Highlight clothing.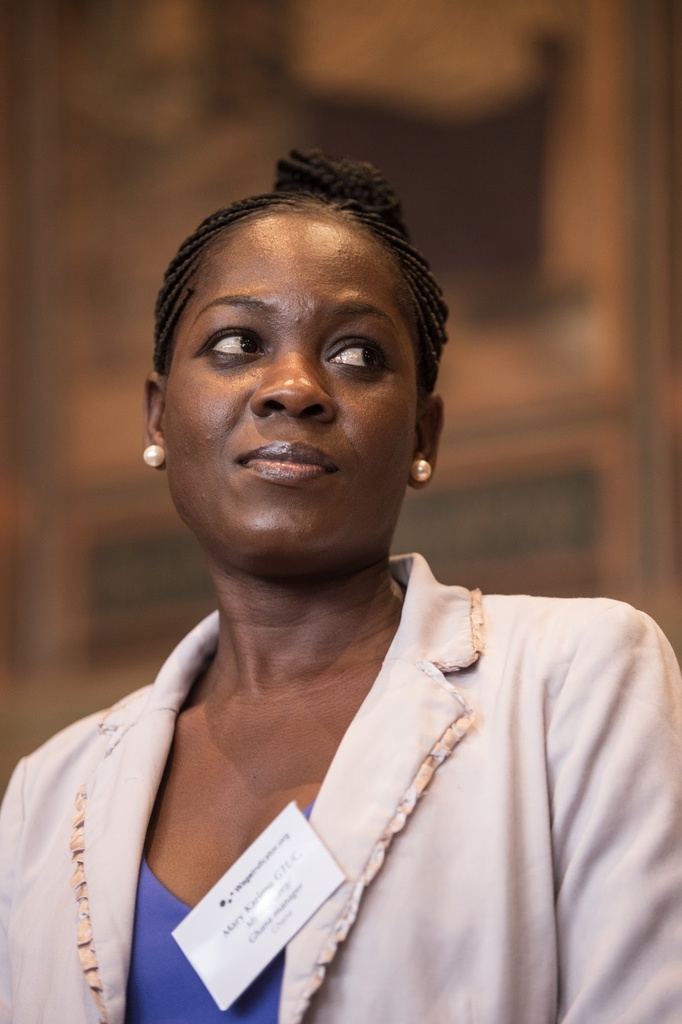
Highlighted region: <bbox>0, 552, 681, 1023</bbox>.
